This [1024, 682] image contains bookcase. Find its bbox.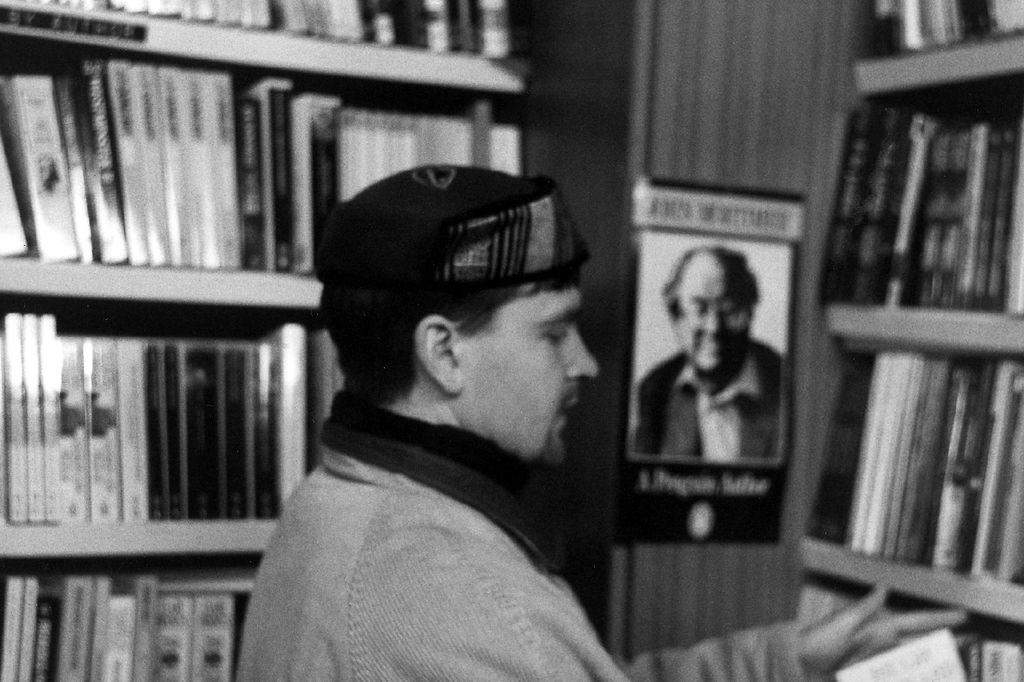
region(795, 0, 1023, 681).
